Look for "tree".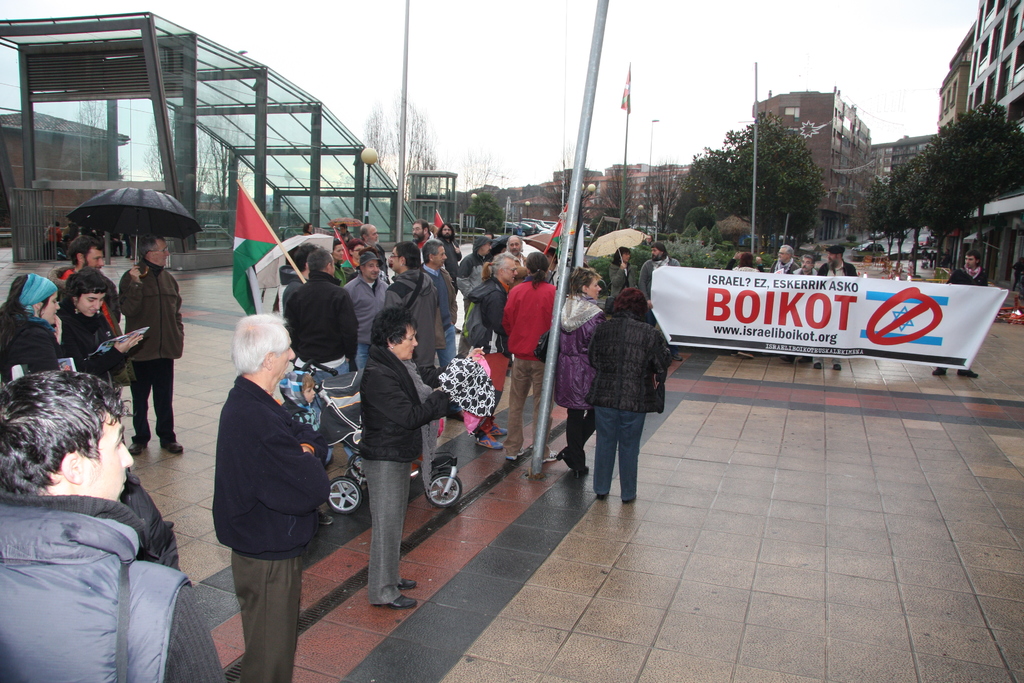
Found: Rect(461, 168, 521, 219).
